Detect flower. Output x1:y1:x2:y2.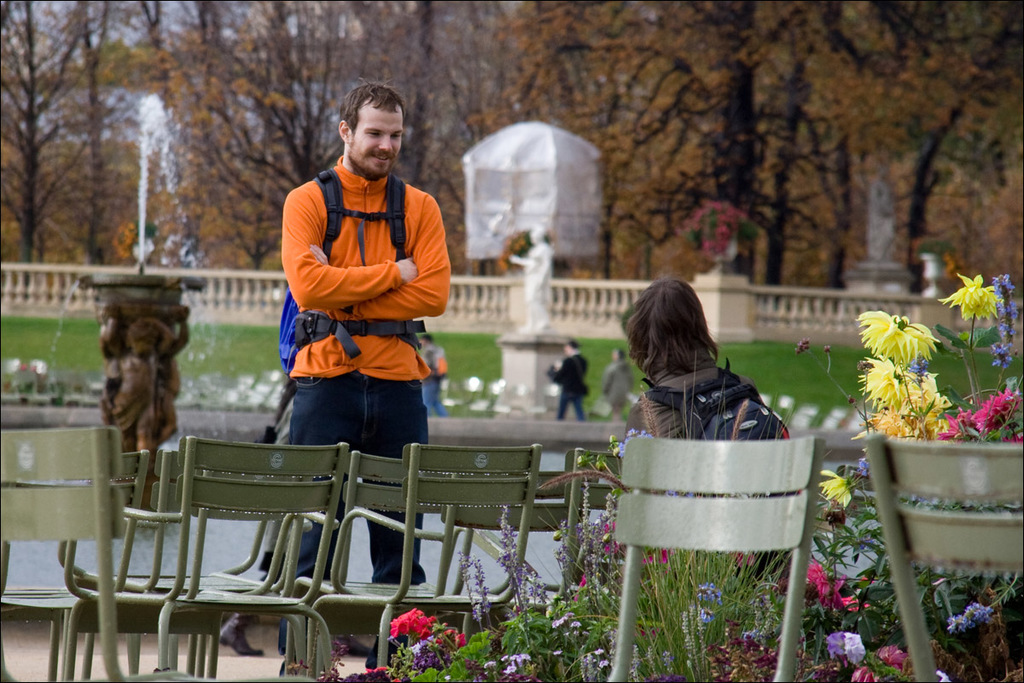
599:546:617:558.
